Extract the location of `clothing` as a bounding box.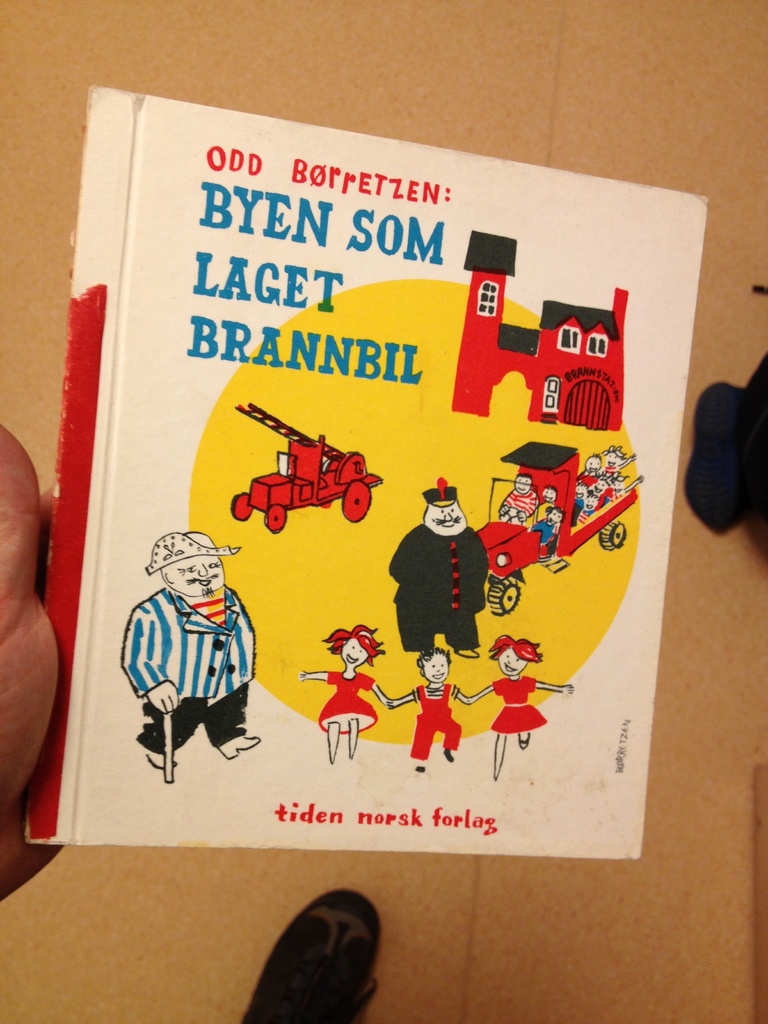
[596,488,607,506].
